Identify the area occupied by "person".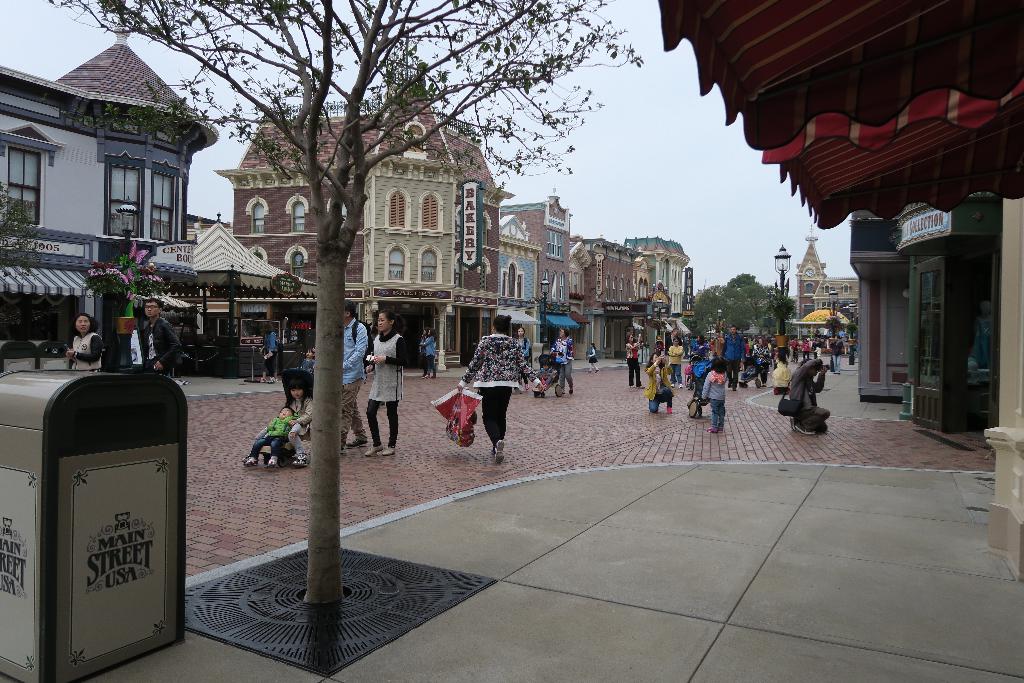
Area: [left=417, top=325, right=429, bottom=374].
